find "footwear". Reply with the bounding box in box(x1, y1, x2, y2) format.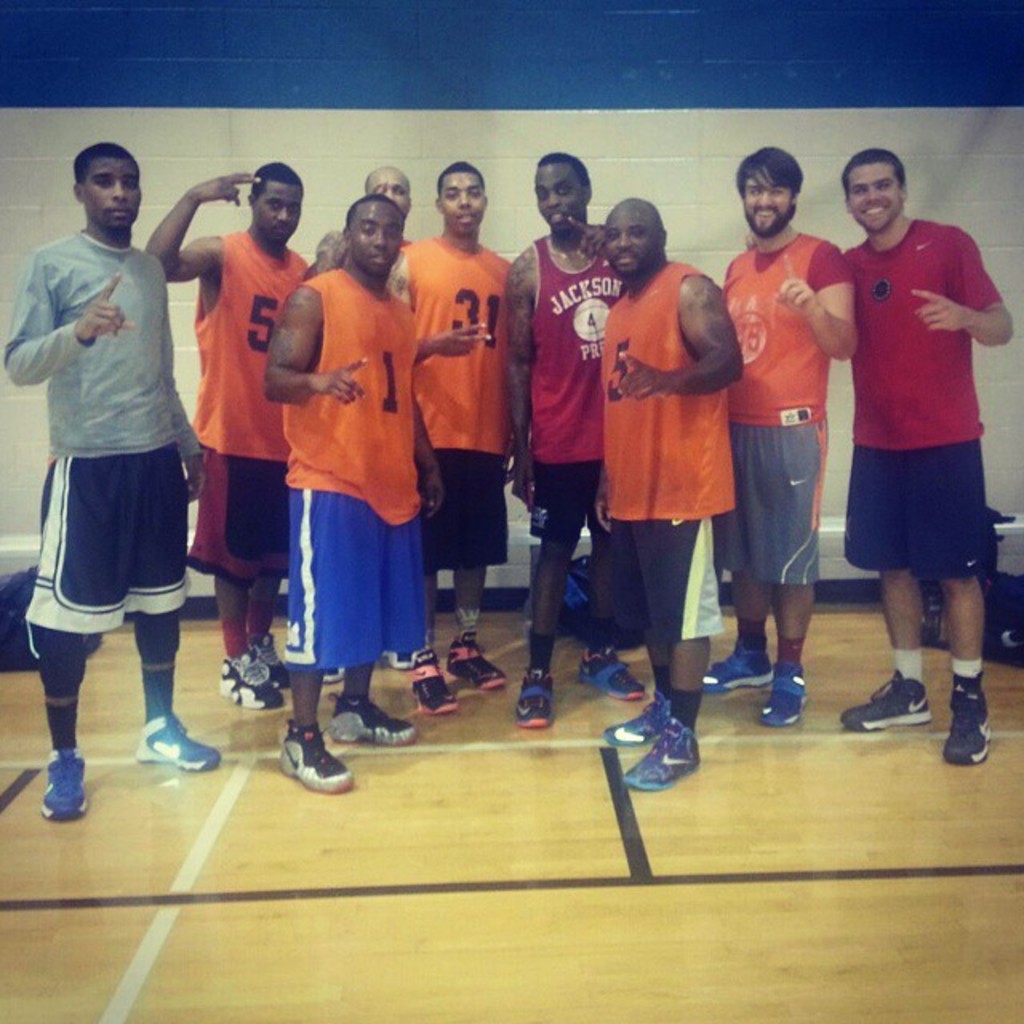
box(274, 710, 352, 792).
